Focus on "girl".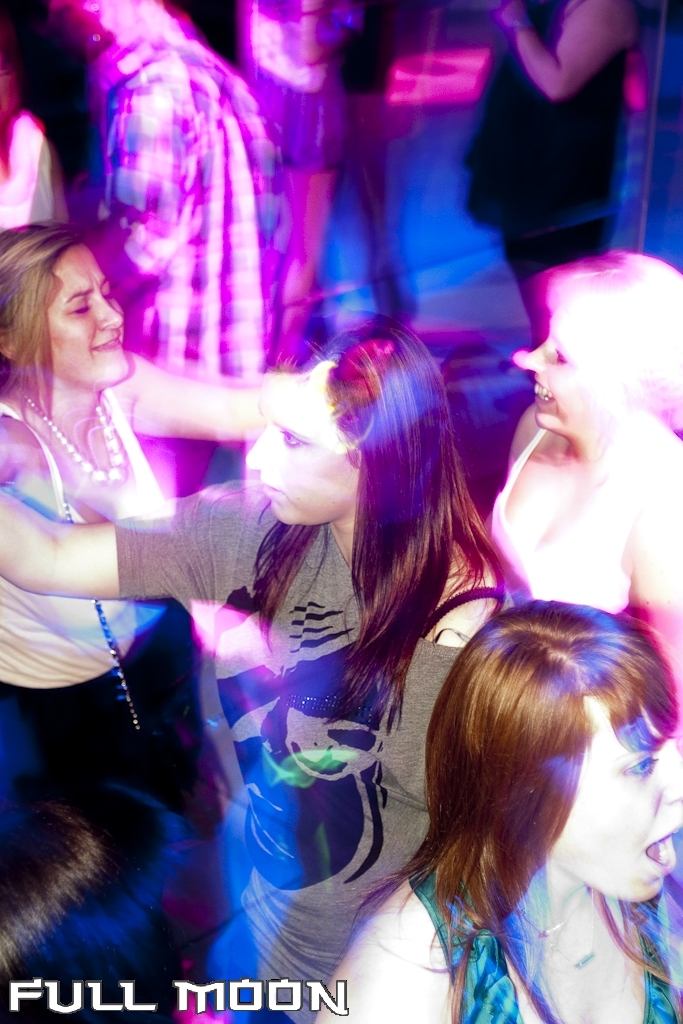
Focused at [x1=0, y1=296, x2=544, y2=1021].
